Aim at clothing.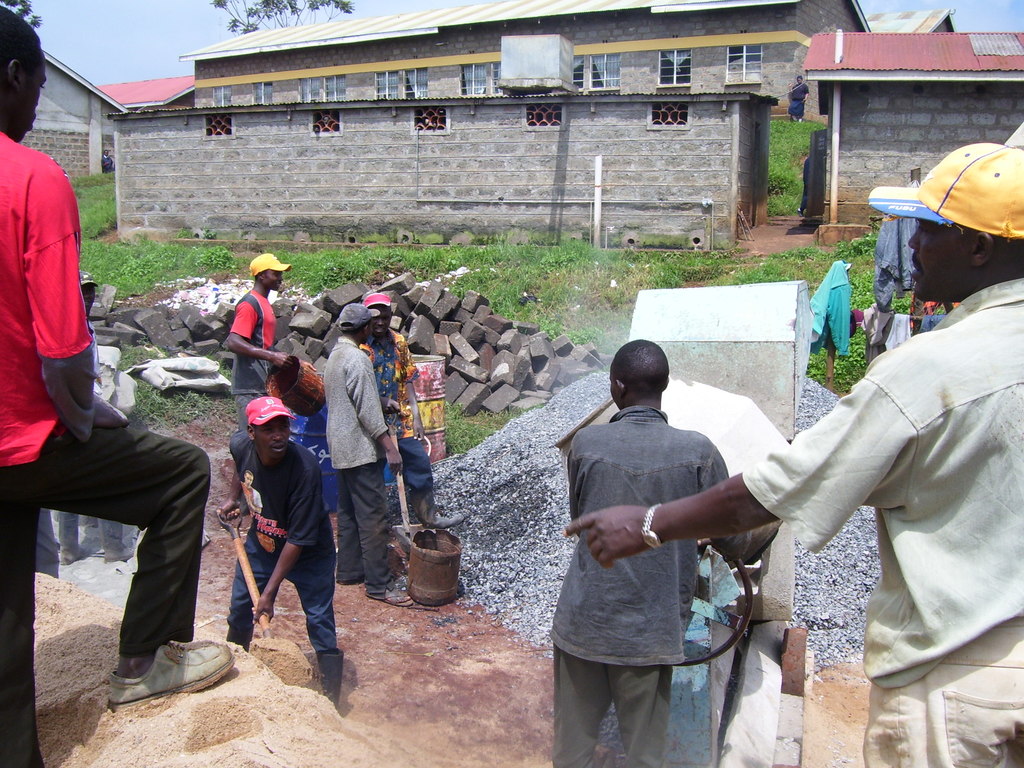
Aimed at locate(361, 333, 441, 501).
